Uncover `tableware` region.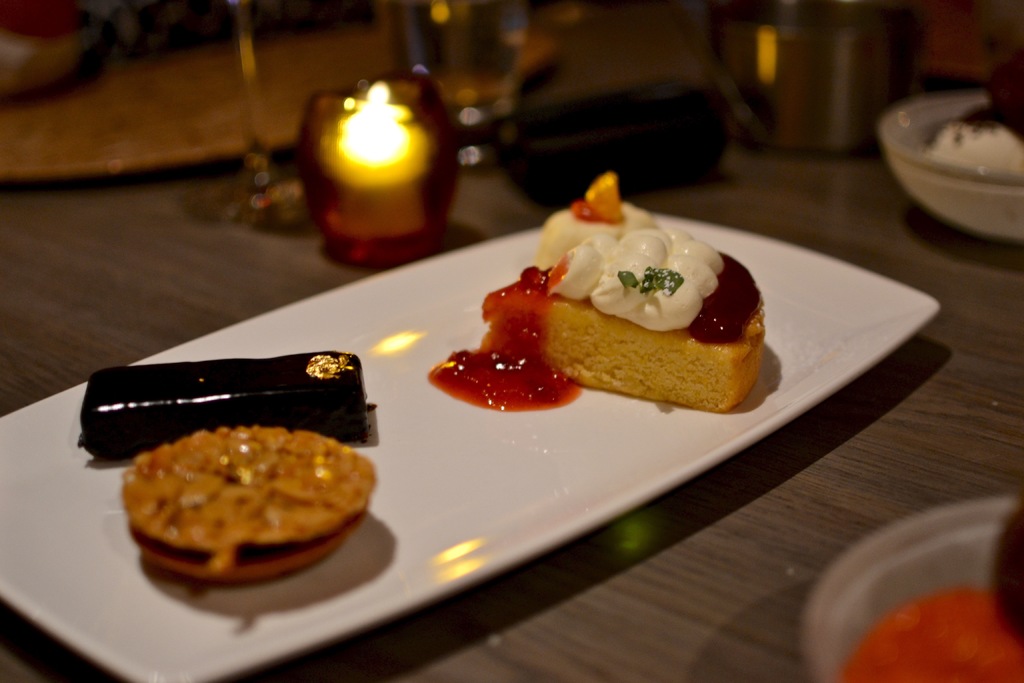
Uncovered: <bbox>705, 0, 933, 158</bbox>.
